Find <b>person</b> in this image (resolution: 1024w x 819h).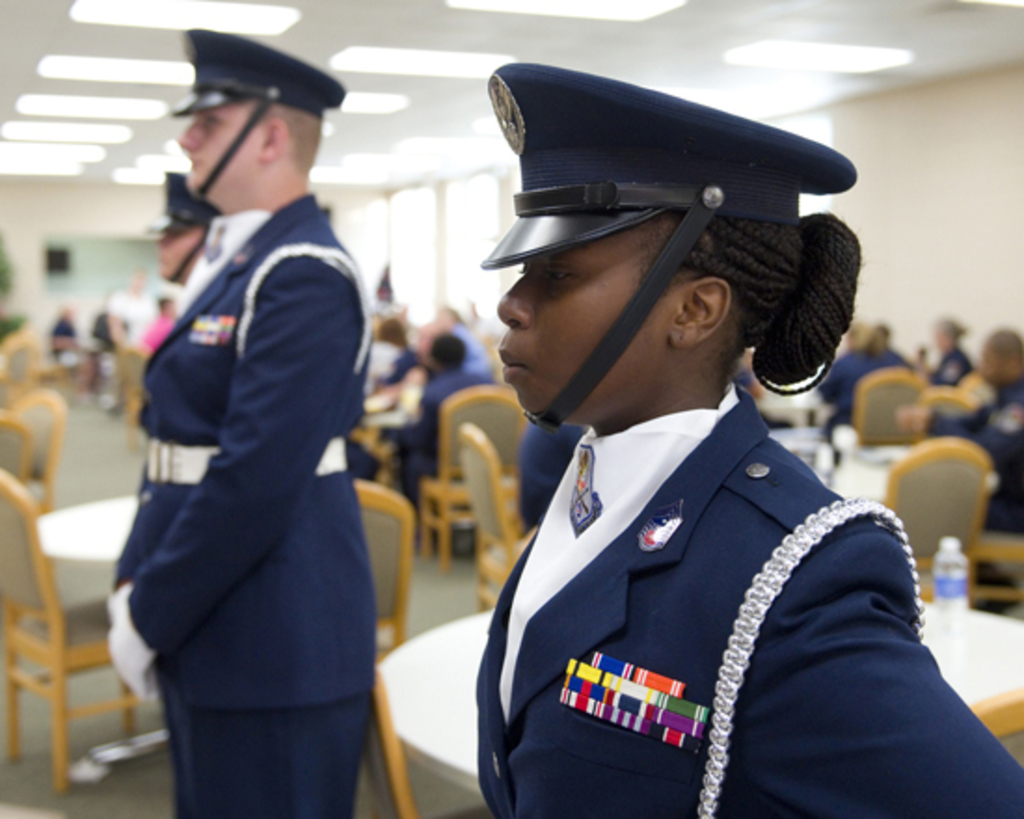
bbox=(812, 322, 905, 460).
